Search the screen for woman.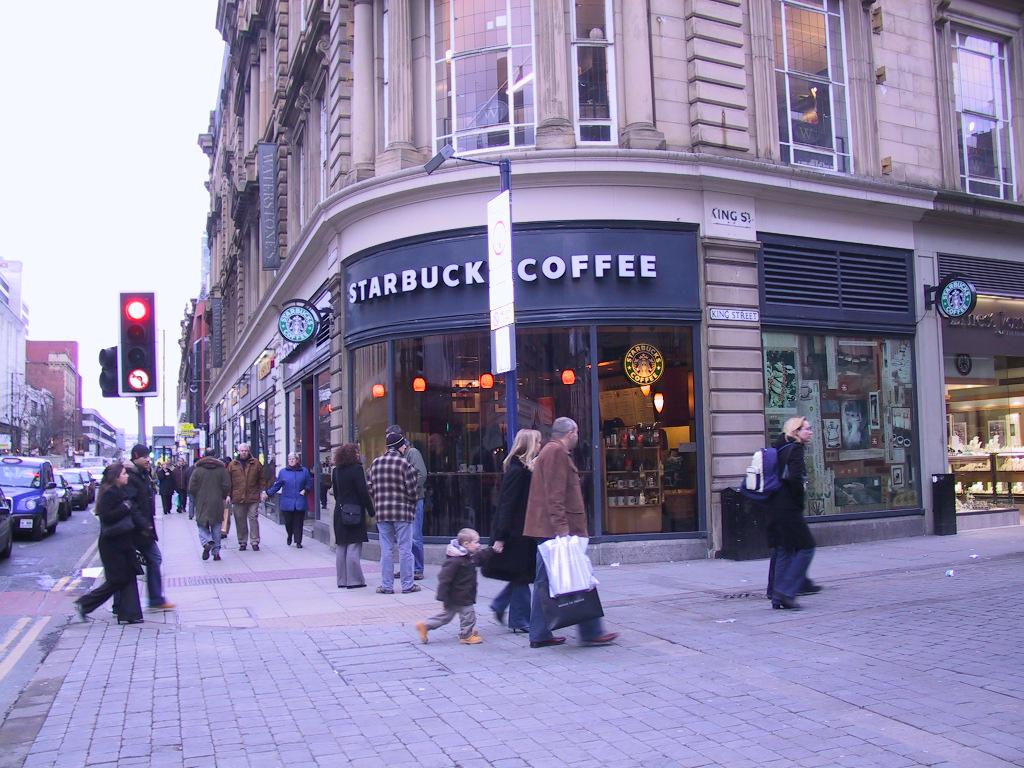
Found at 261 453 315 545.
